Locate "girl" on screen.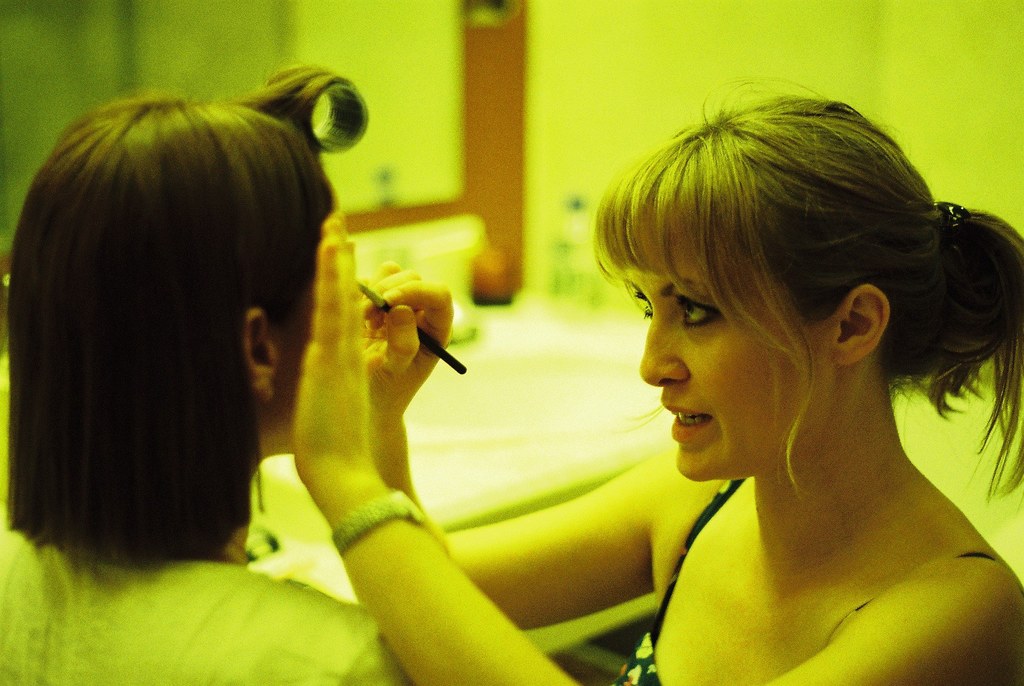
On screen at bbox=(285, 70, 1023, 685).
